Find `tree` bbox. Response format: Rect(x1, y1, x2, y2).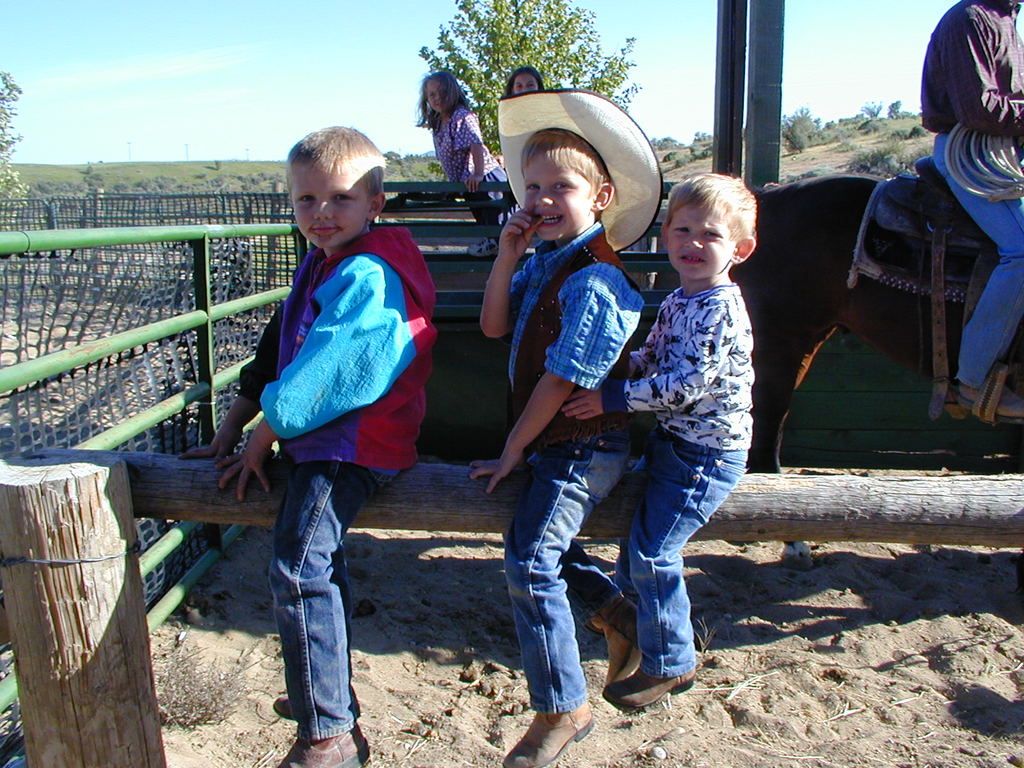
Rect(415, 0, 639, 181).
